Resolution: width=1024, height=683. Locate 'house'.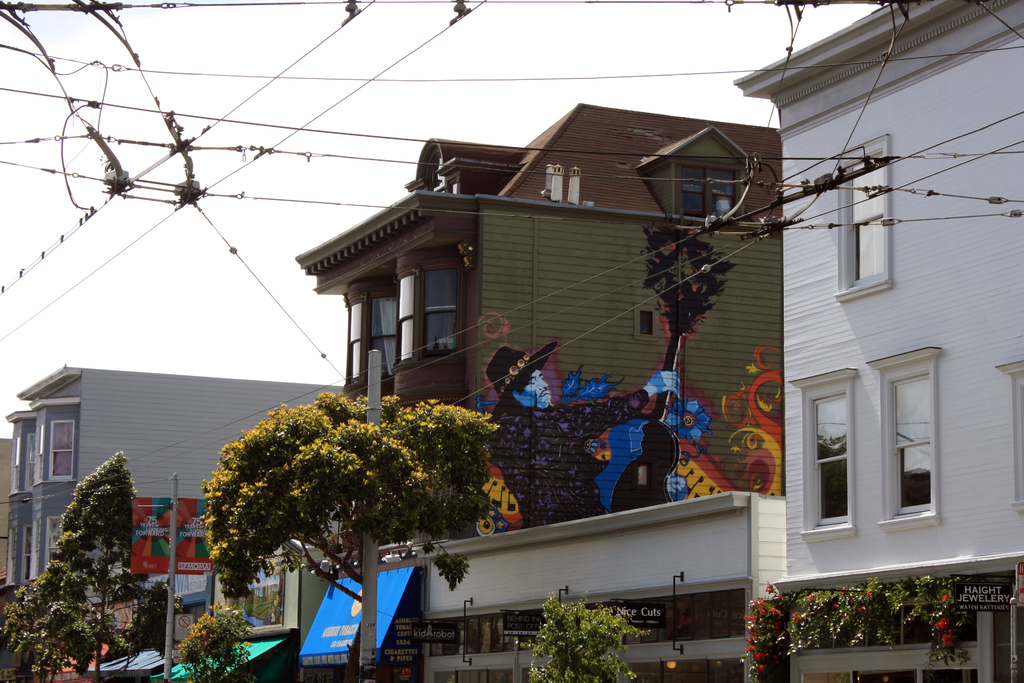
l=0, t=350, r=339, b=633.
